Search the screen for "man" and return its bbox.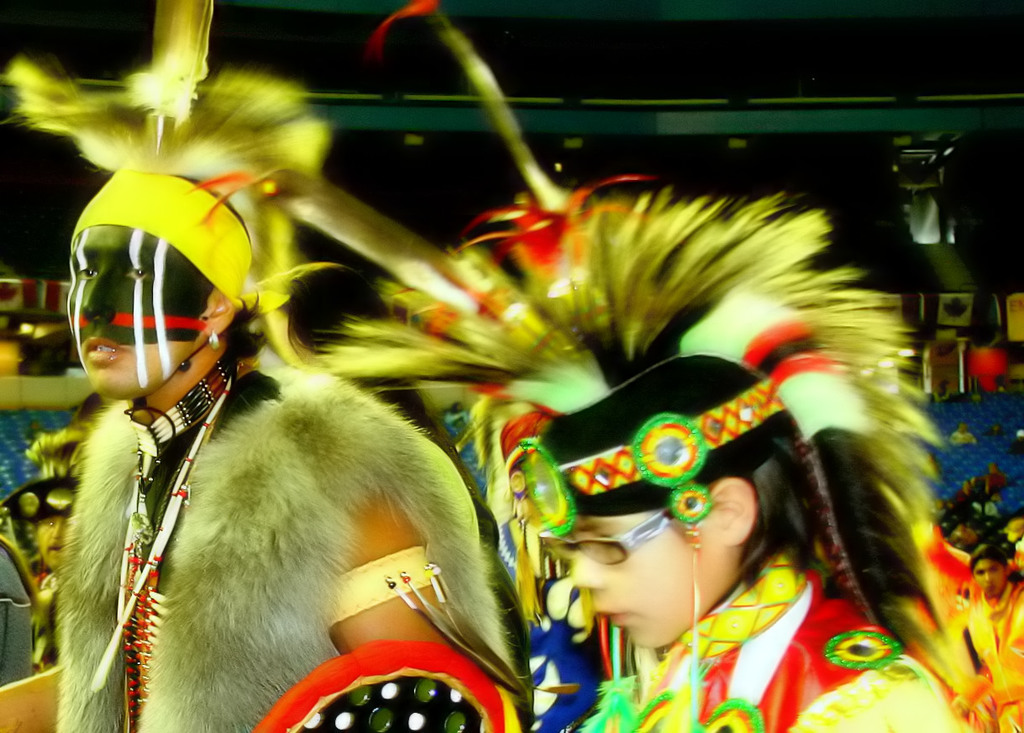
Found: pyautogui.locateOnScreen(0, 161, 538, 732).
